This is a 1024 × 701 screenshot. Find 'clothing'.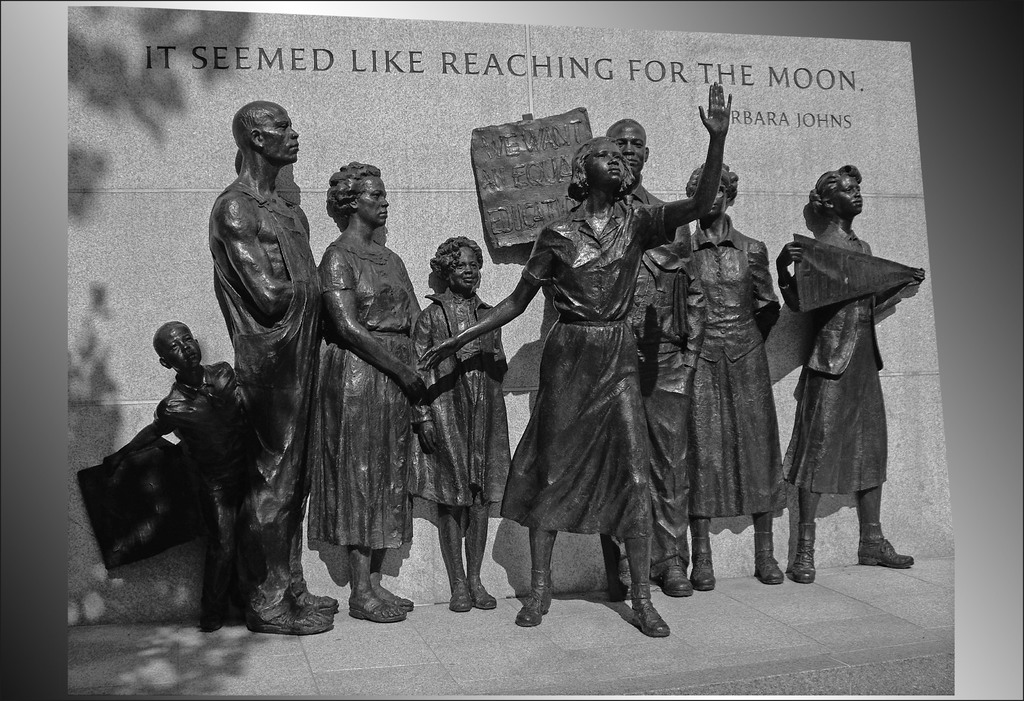
Bounding box: 644:219:698:559.
